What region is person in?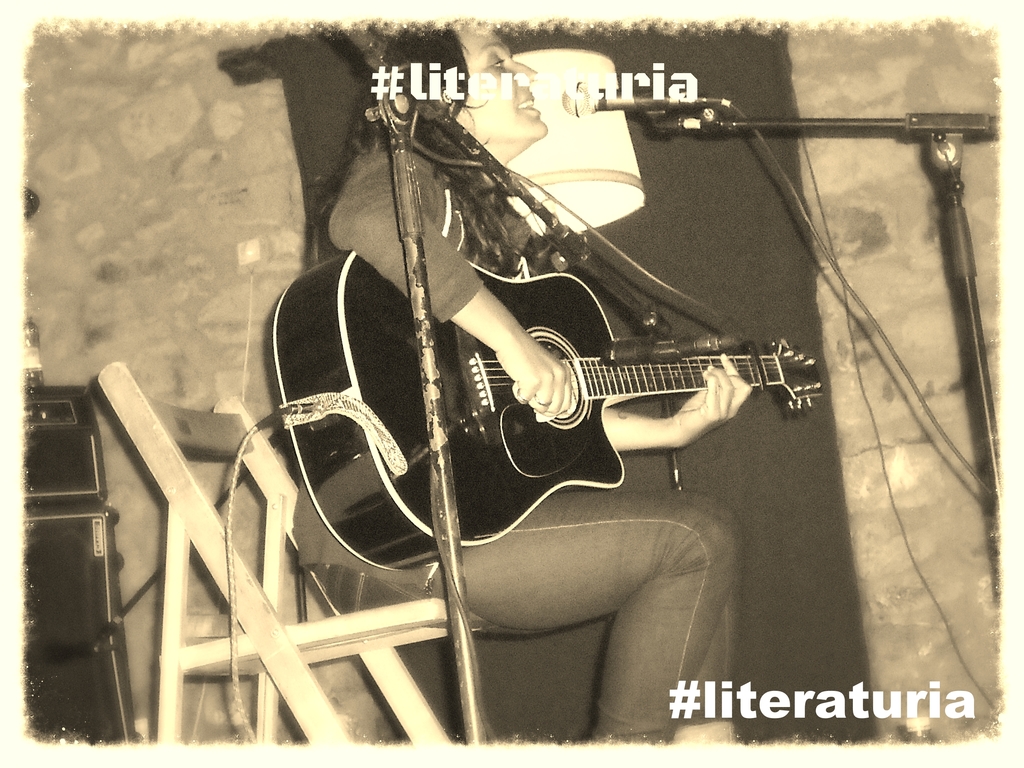
<region>274, 47, 804, 731</region>.
